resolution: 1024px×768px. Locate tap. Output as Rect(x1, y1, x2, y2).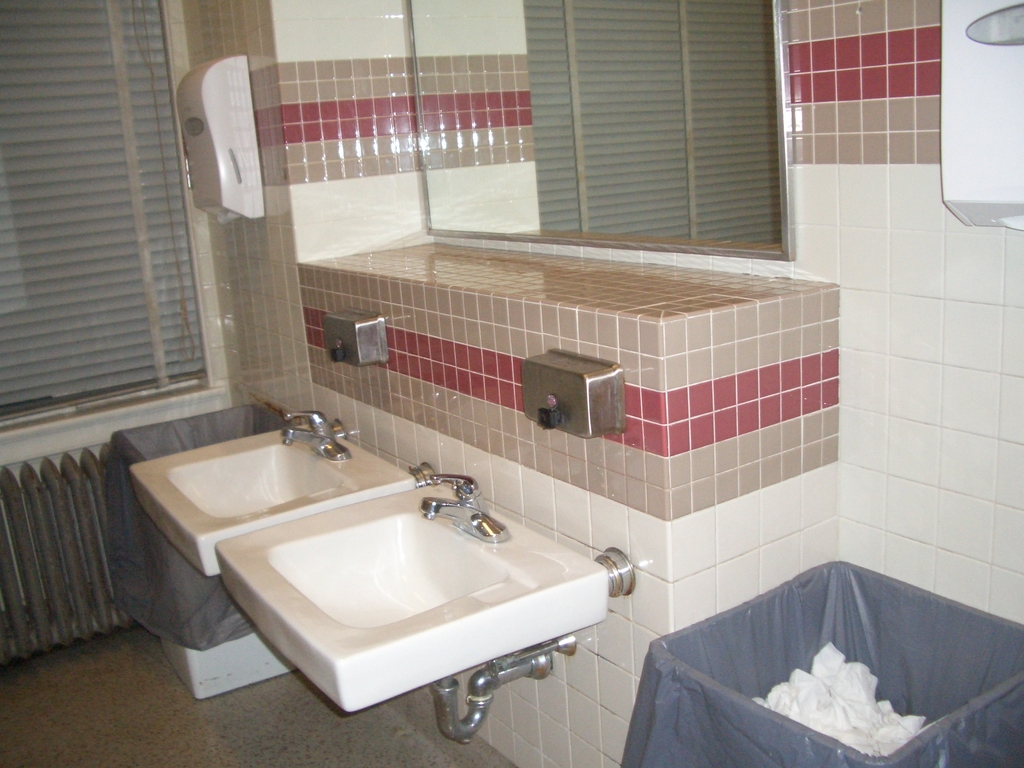
Rect(427, 470, 484, 518).
